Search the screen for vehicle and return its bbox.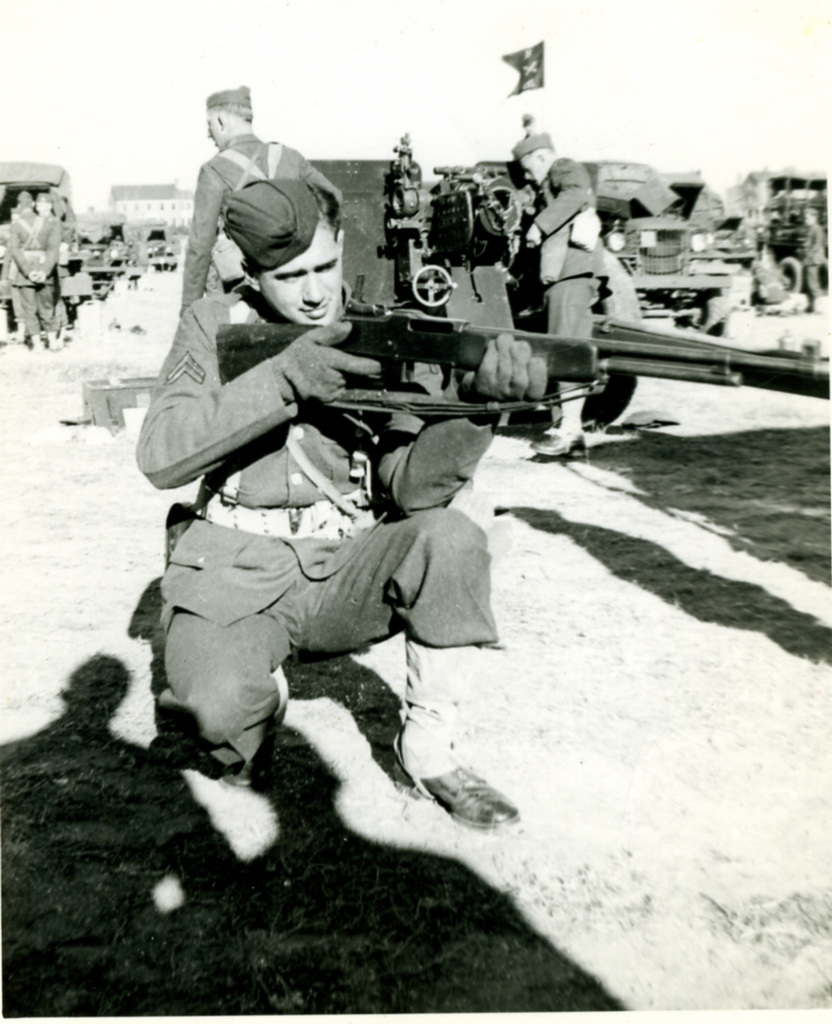
Found: box=[557, 150, 746, 340].
